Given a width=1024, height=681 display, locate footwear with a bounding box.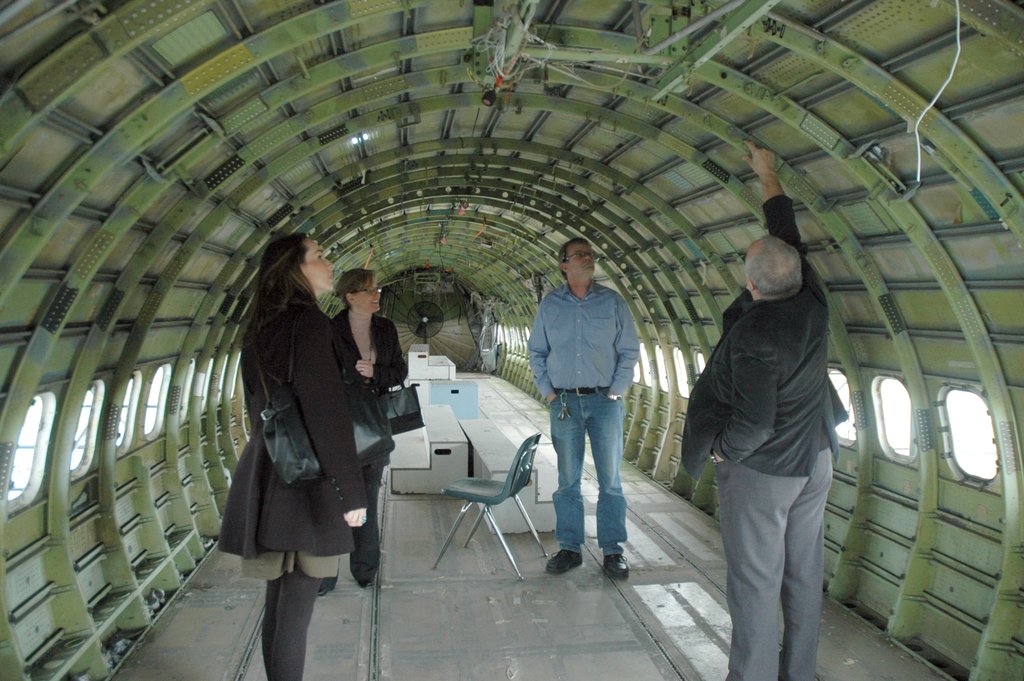
Located: {"left": 359, "top": 571, "right": 378, "bottom": 590}.
